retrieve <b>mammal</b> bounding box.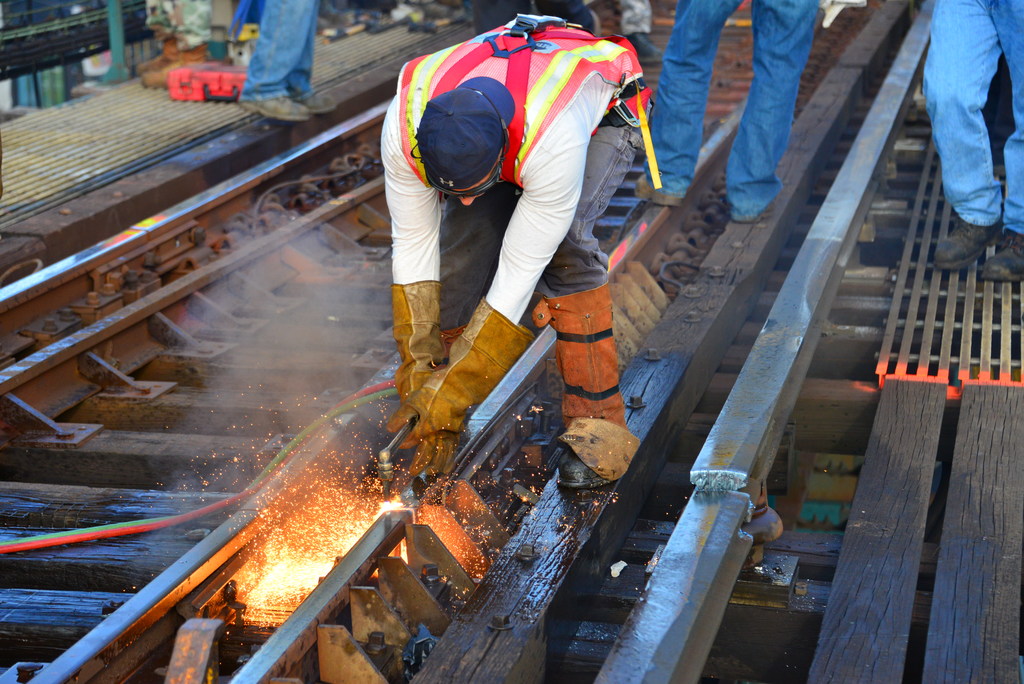
Bounding box: box(632, 1, 820, 225).
